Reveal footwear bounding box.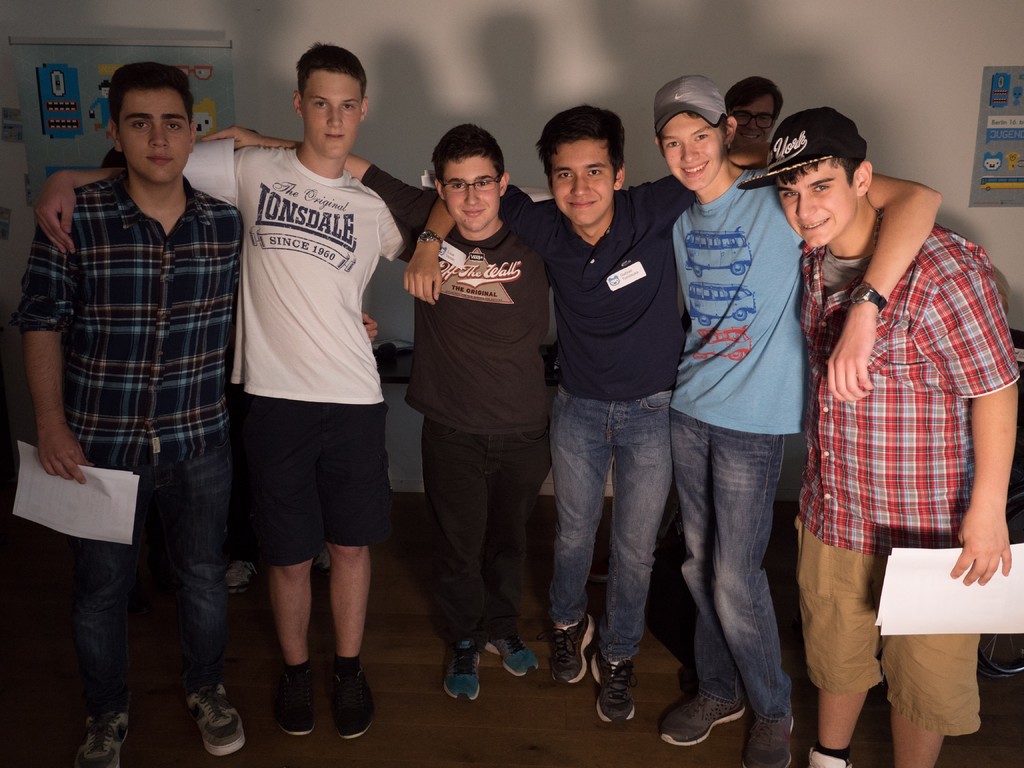
Revealed: bbox=[552, 611, 594, 683].
